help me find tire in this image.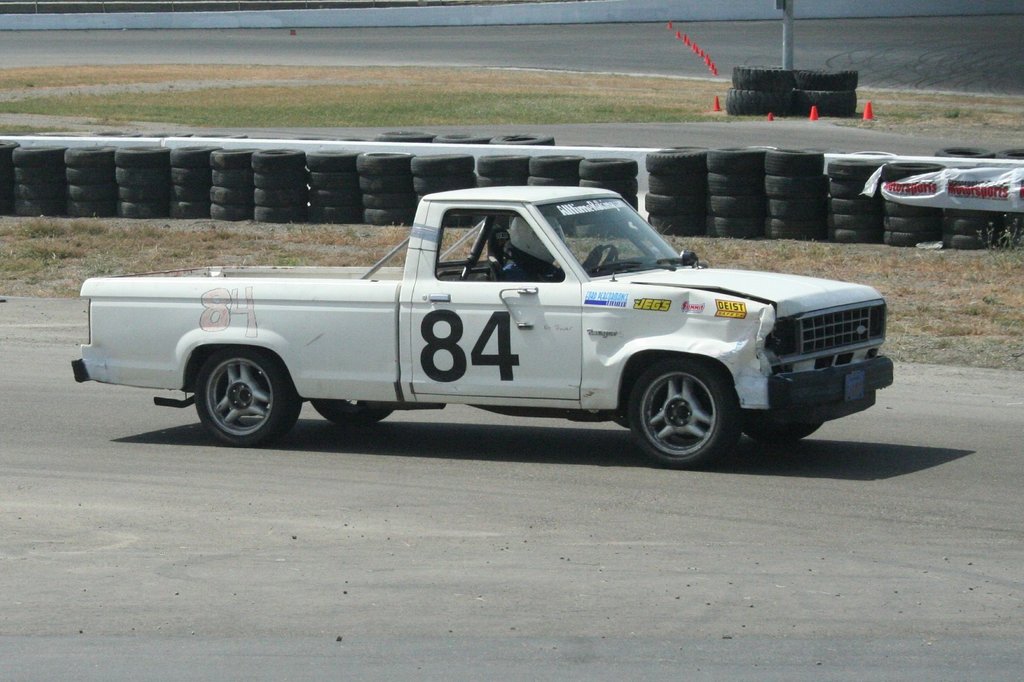
Found it: [x1=306, y1=393, x2=394, y2=425].
